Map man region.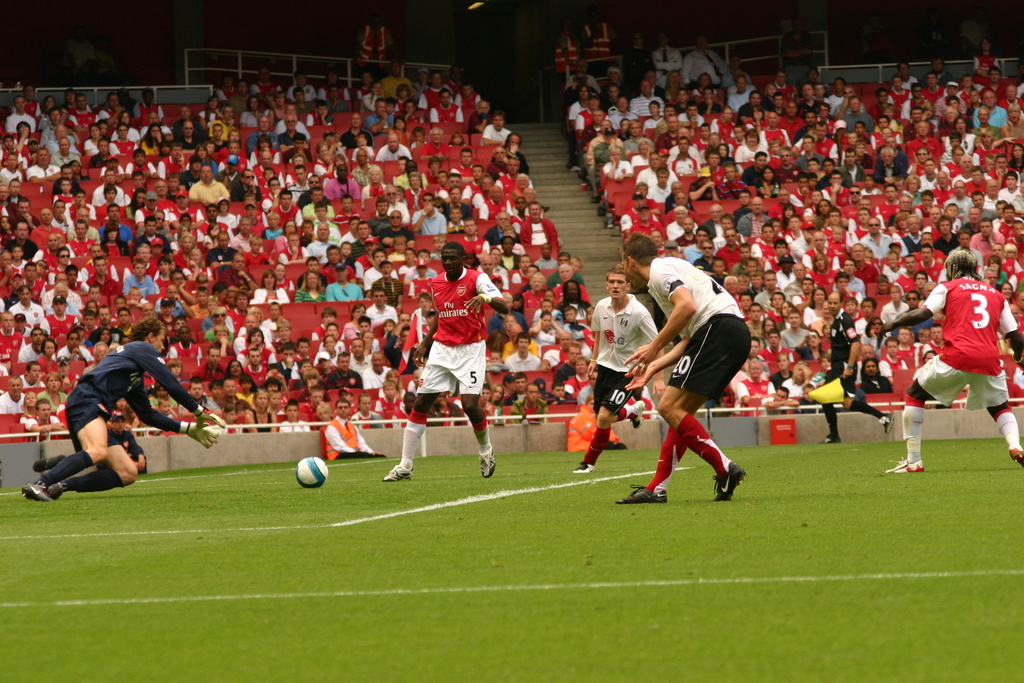
Mapped to [379,243,510,482].
